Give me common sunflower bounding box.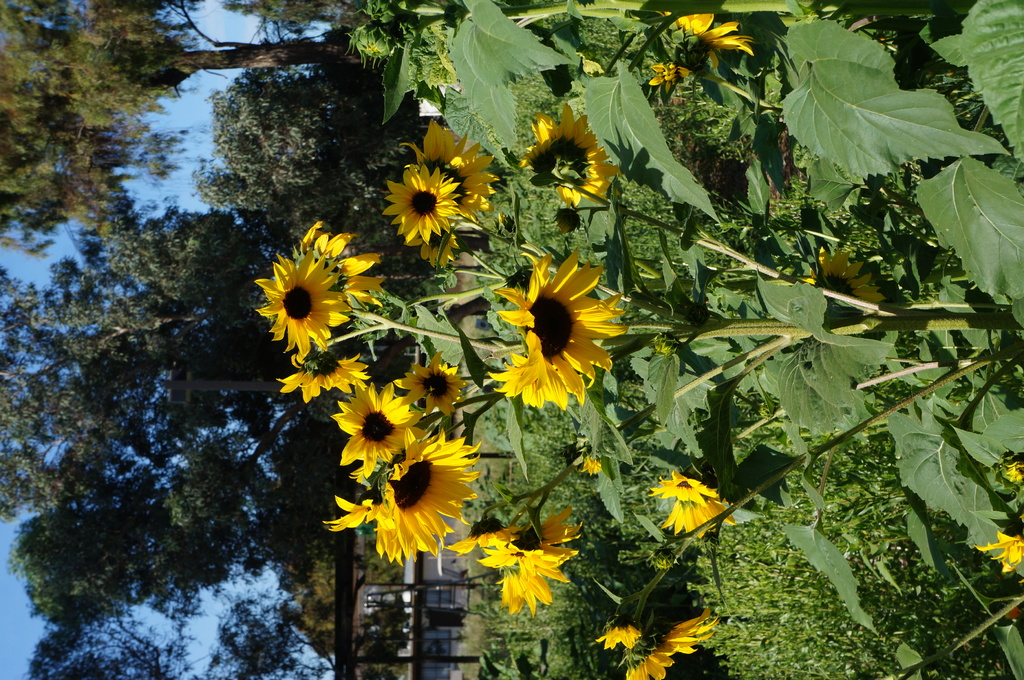
select_region(249, 243, 335, 358).
